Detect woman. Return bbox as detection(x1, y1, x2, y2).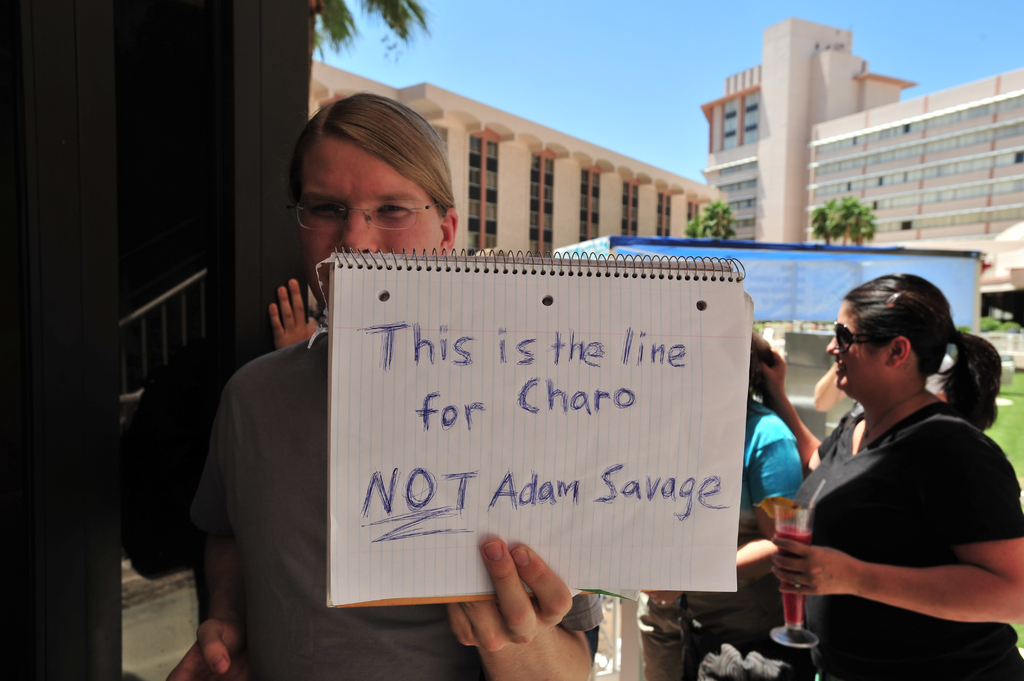
detection(767, 257, 1023, 680).
